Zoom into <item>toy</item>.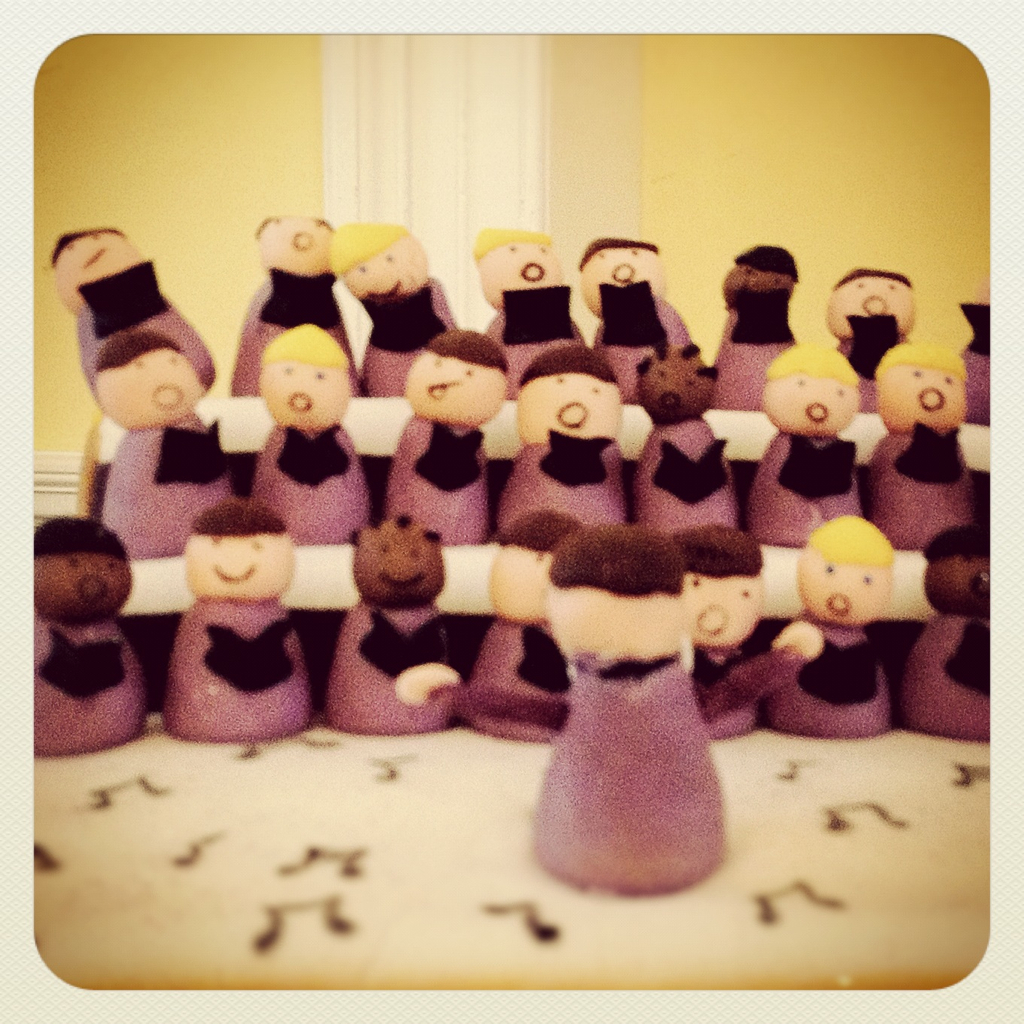
Zoom target: 820, 270, 917, 410.
